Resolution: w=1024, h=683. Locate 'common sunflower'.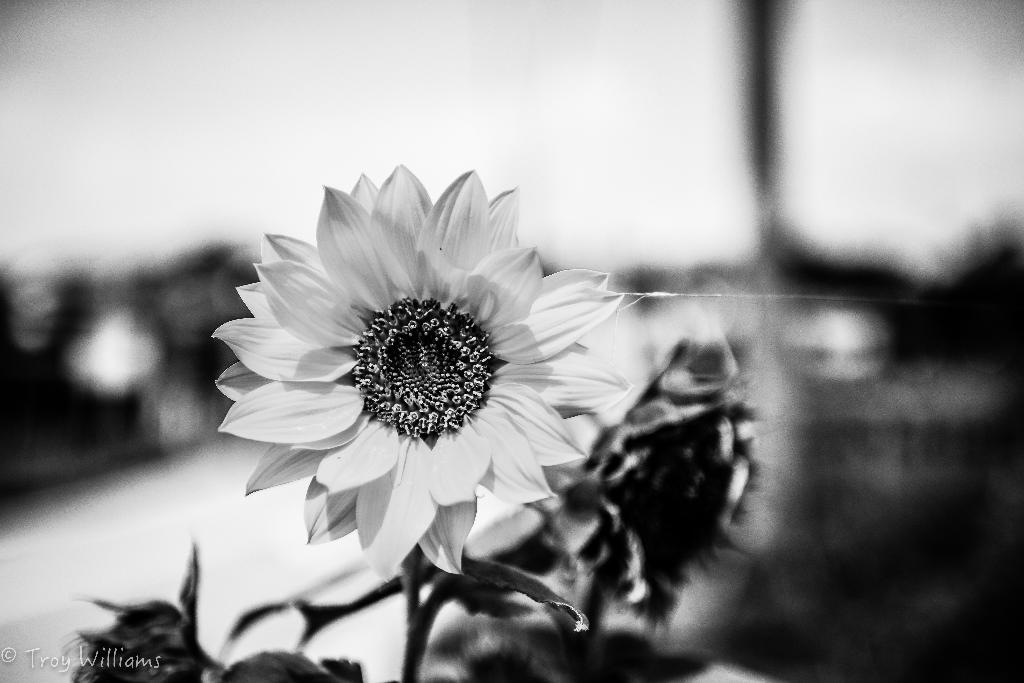
pyautogui.locateOnScreen(227, 176, 621, 550).
